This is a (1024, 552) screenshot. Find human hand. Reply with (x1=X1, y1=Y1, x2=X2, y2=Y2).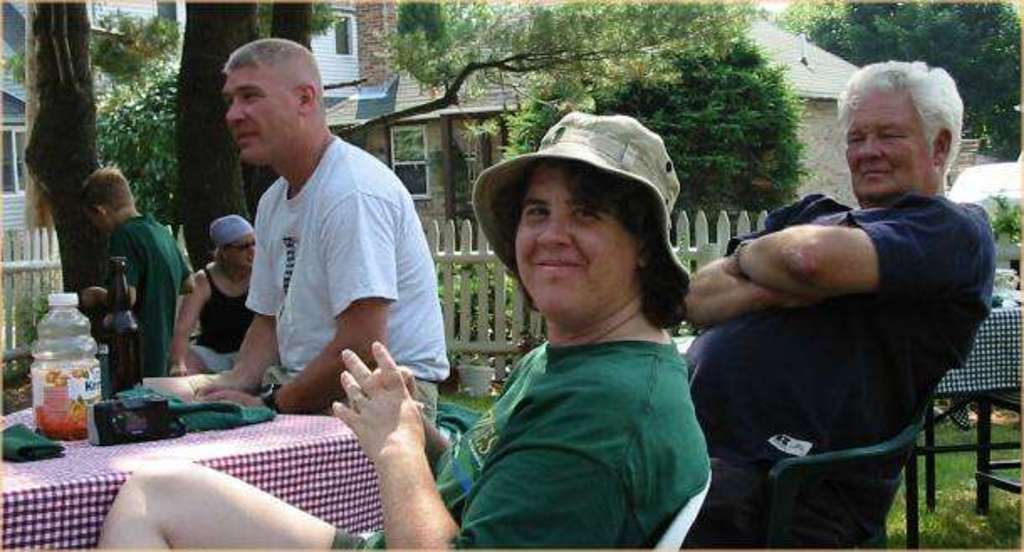
(x1=81, y1=284, x2=104, y2=305).
